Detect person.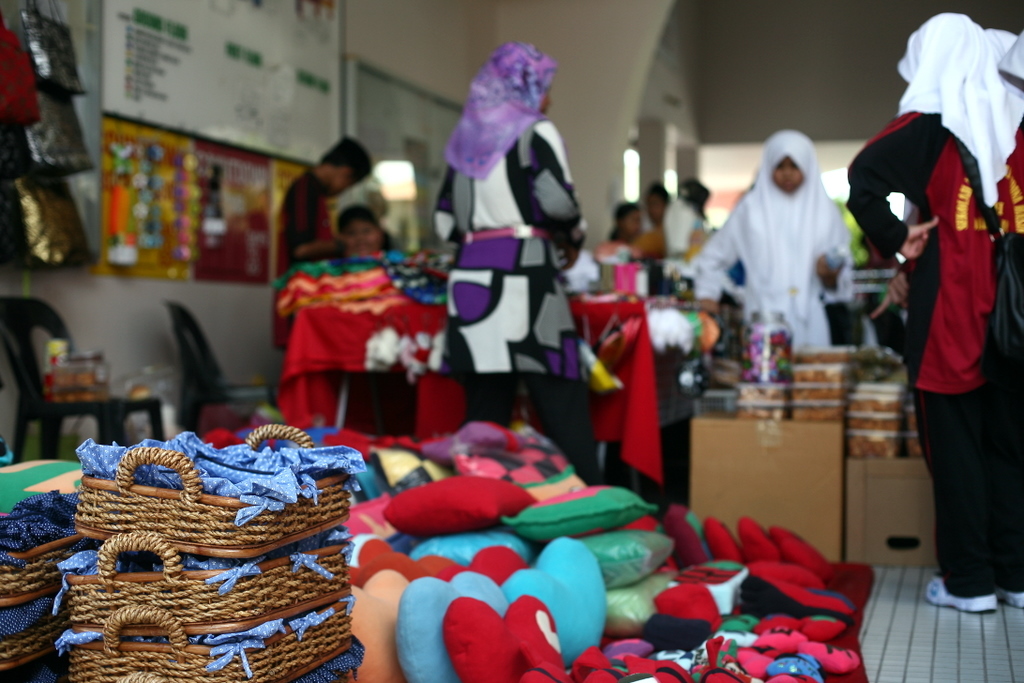
Detected at l=267, t=129, r=364, b=434.
